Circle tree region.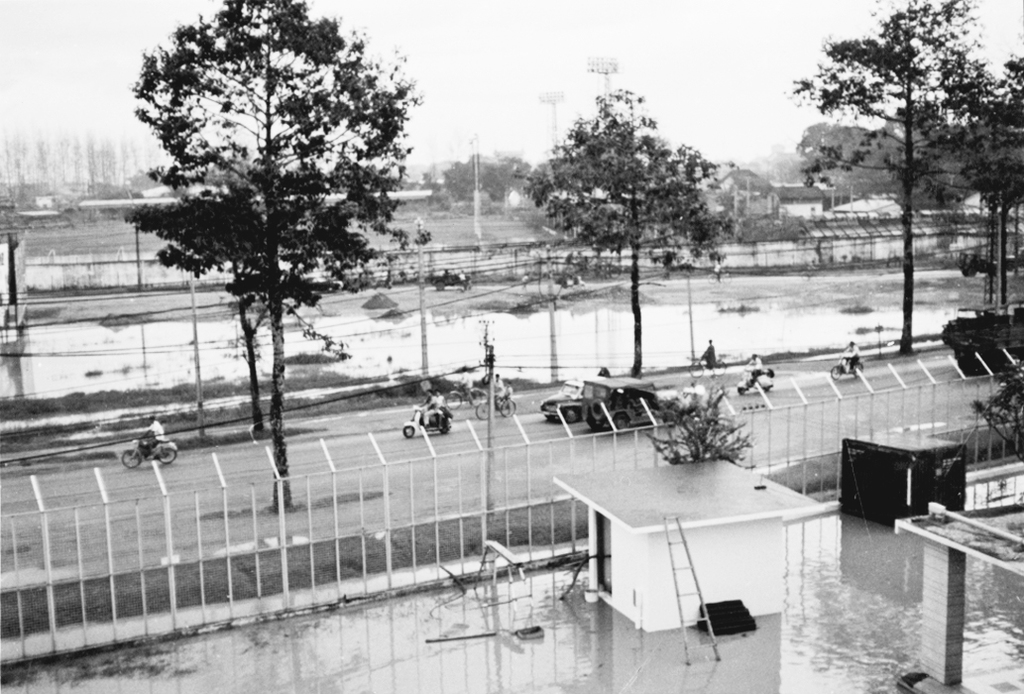
Region: detection(130, 0, 406, 489).
